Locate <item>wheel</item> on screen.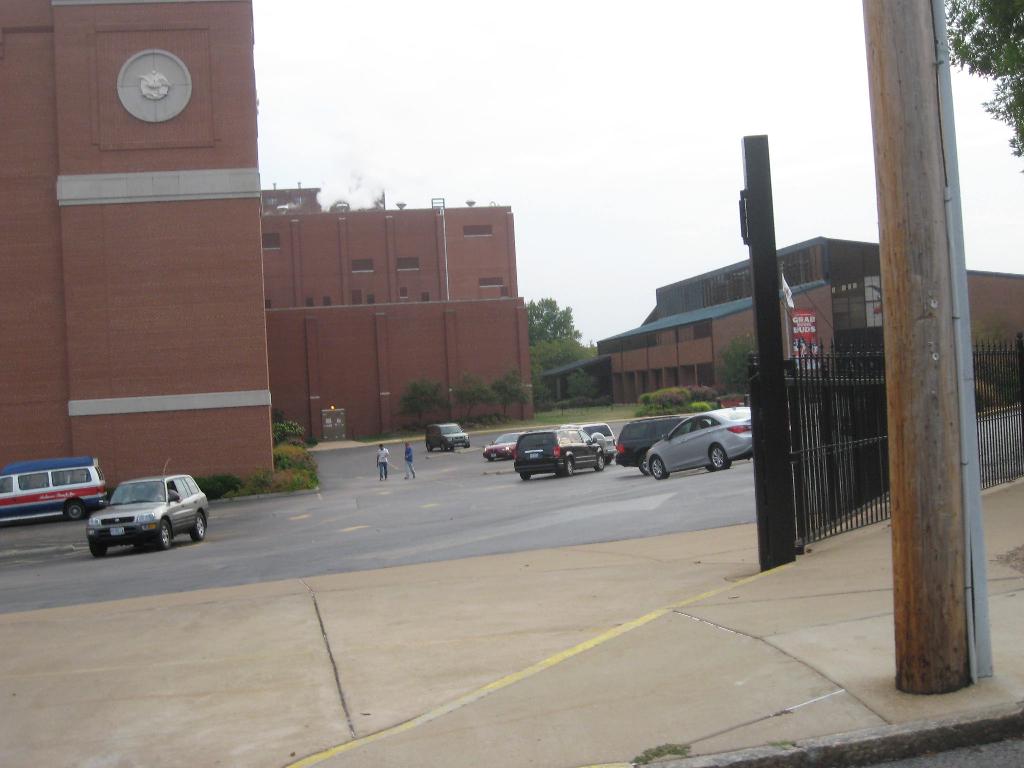
On screen at rect(653, 458, 669, 480).
